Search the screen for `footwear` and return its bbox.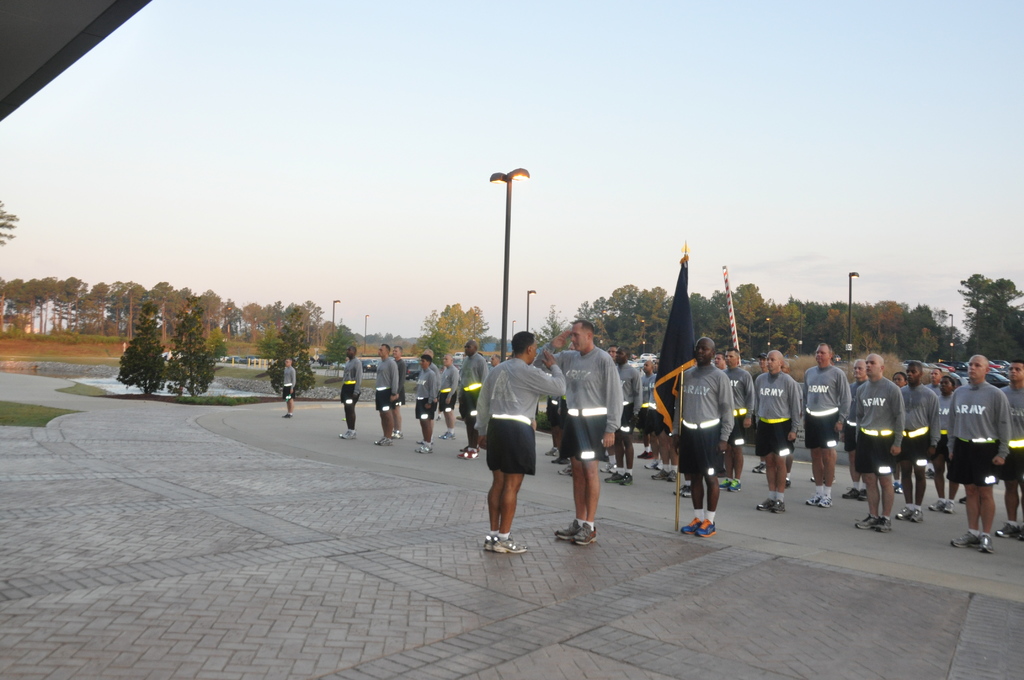
Found: (923,466,934,482).
